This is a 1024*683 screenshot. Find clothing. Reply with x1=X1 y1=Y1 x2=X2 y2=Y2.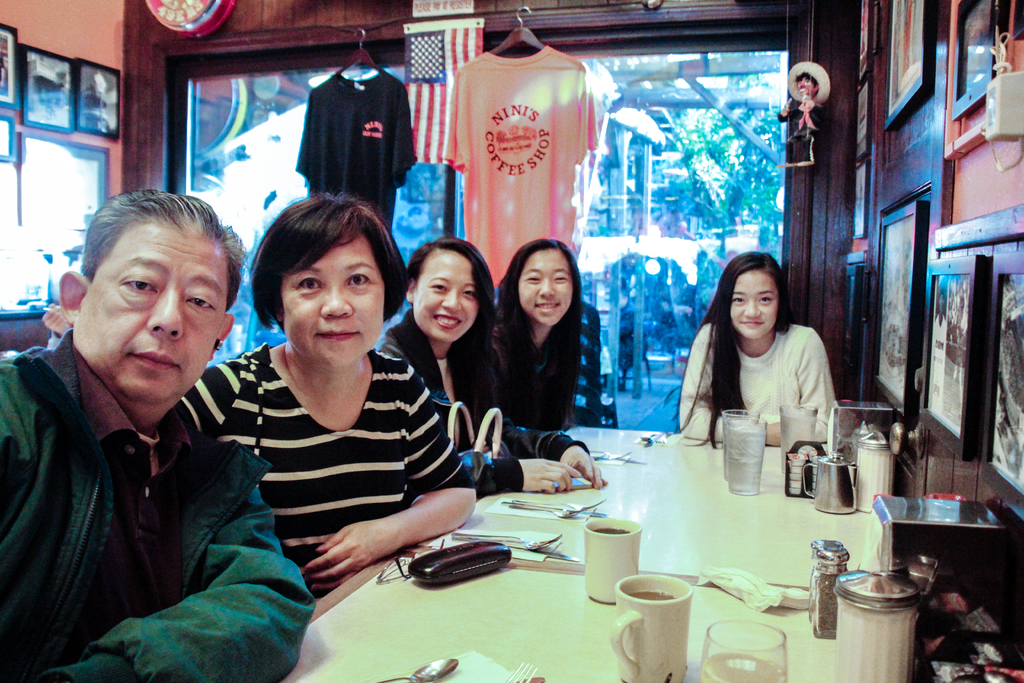
x1=674 y1=317 x2=838 y2=445.
